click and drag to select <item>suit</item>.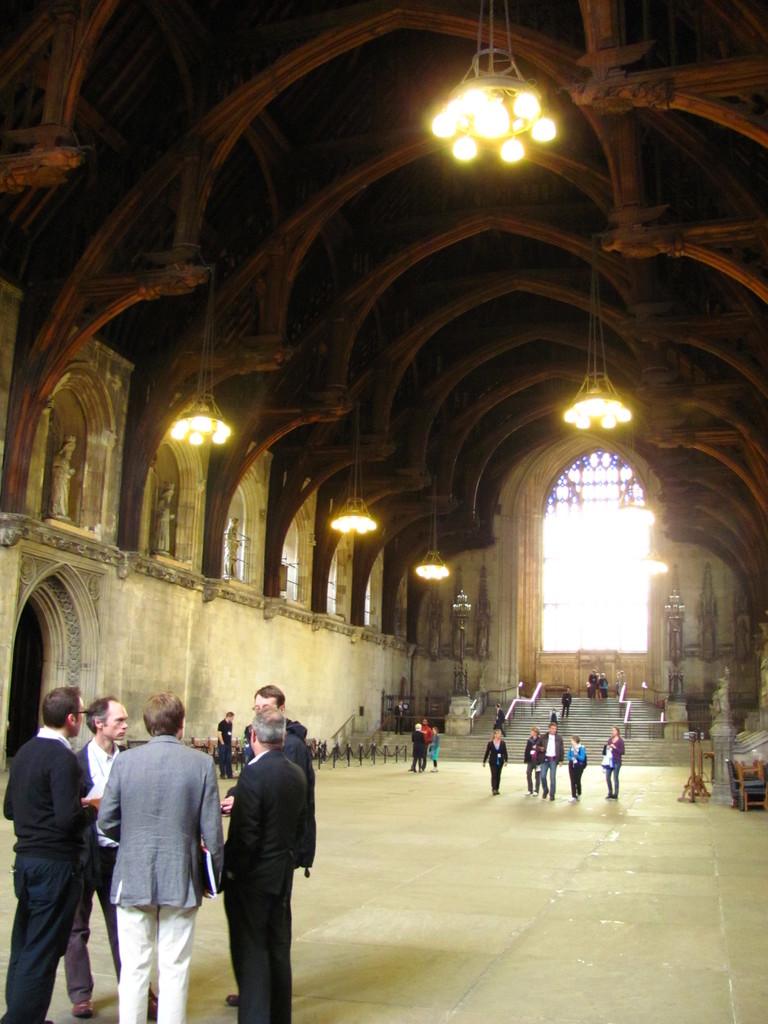
Selection: bbox(536, 730, 561, 760).
